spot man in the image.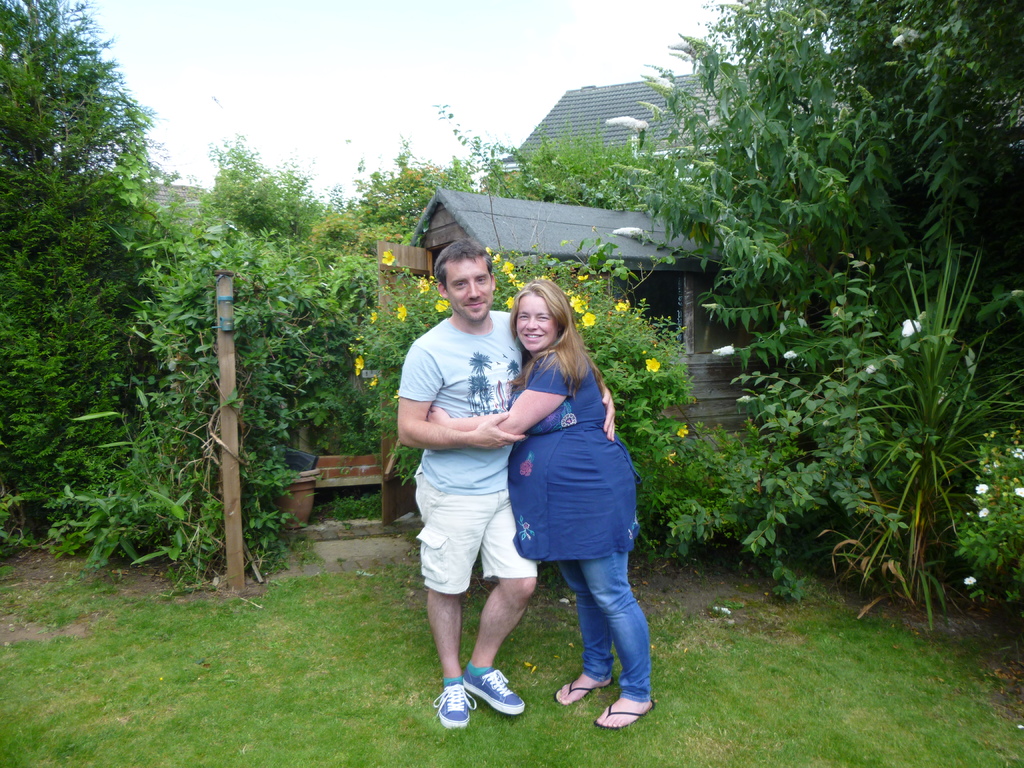
man found at [left=396, top=219, right=554, bottom=727].
